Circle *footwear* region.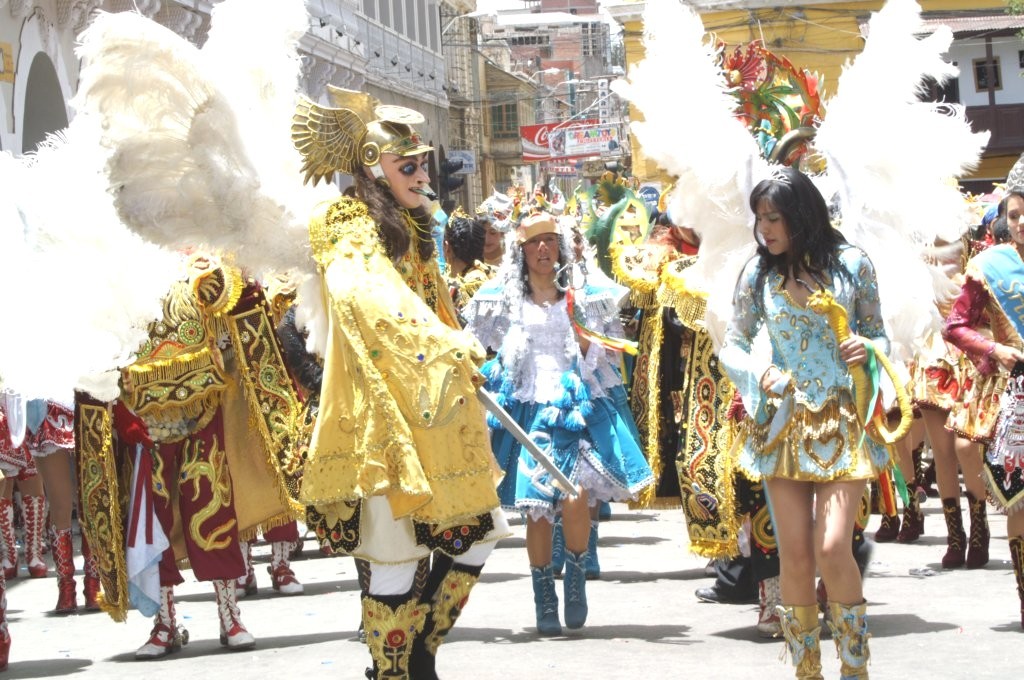
Region: (120, 586, 190, 666).
